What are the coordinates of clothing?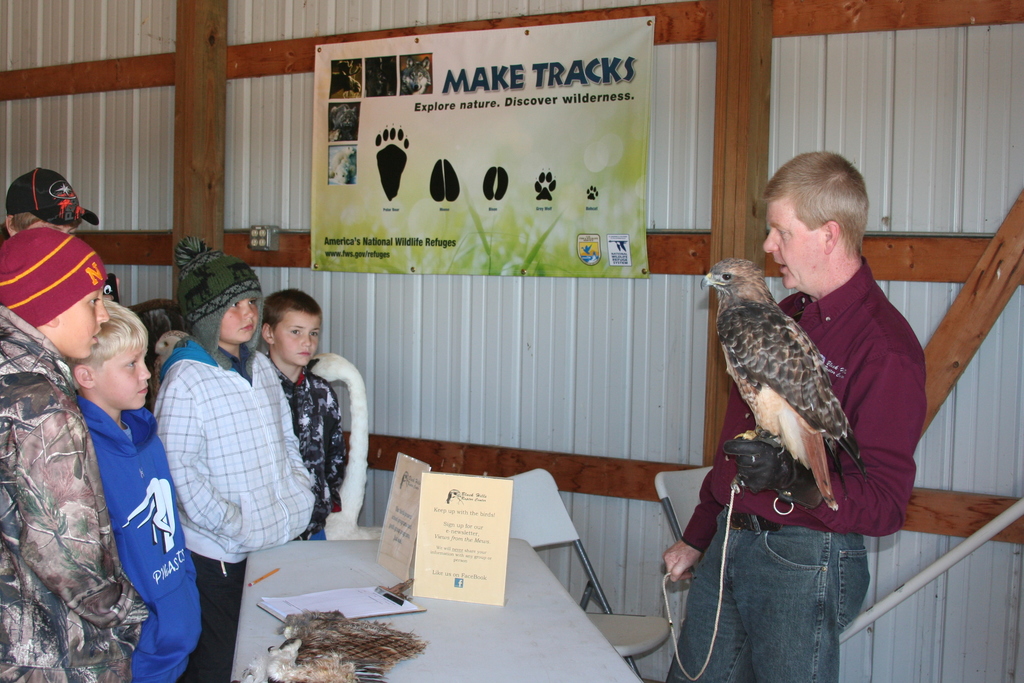
l=75, t=388, r=202, b=682.
